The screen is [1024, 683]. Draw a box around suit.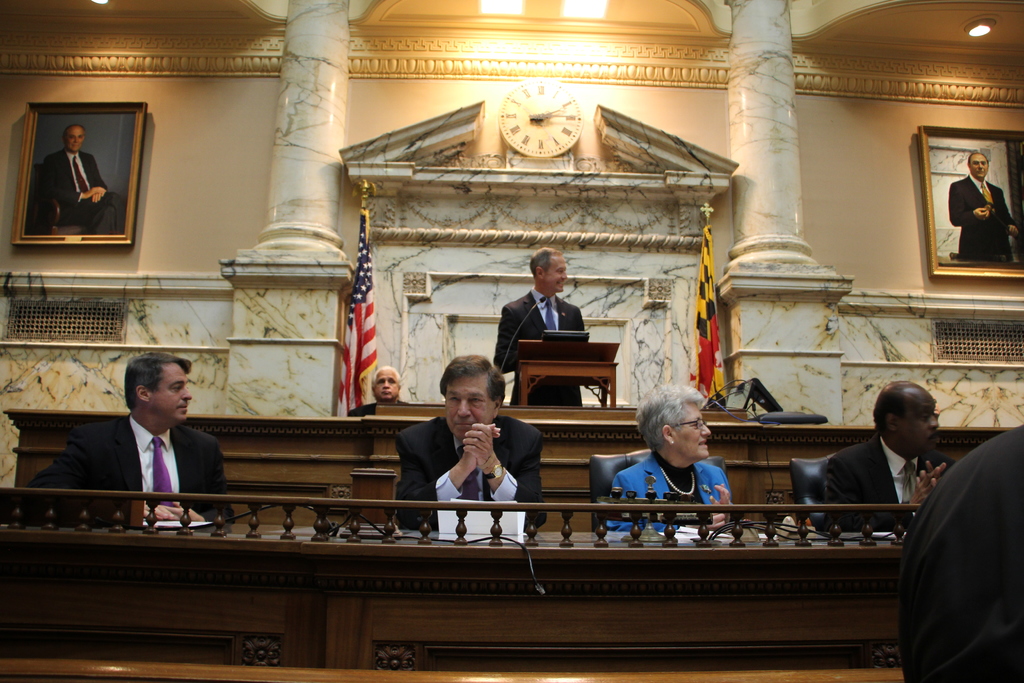
{"x1": 885, "y1": 412, "x2": 1013, "y2": 675}.
